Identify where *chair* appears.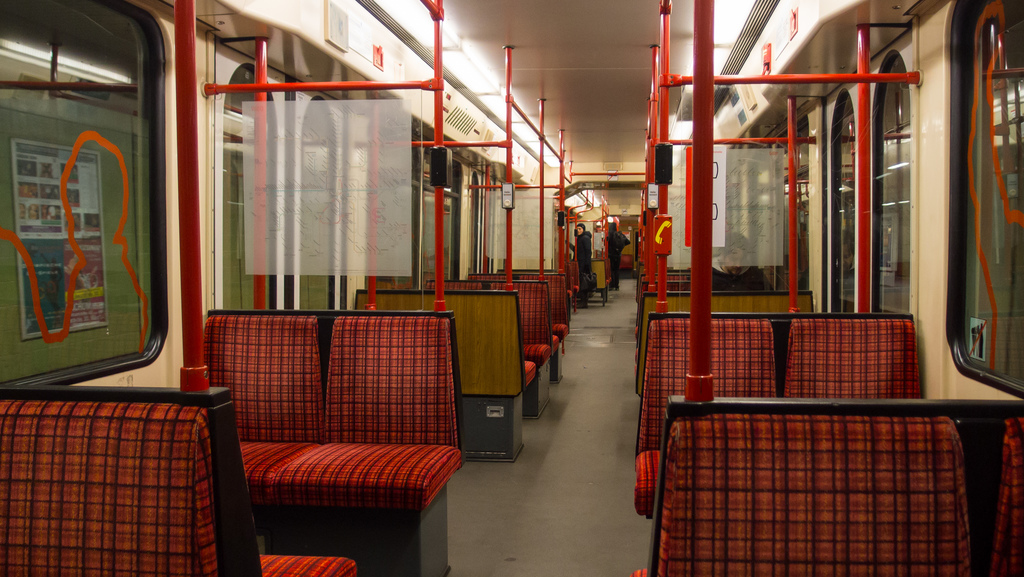
Appears at BBox(640, 394, 1023, 576).
